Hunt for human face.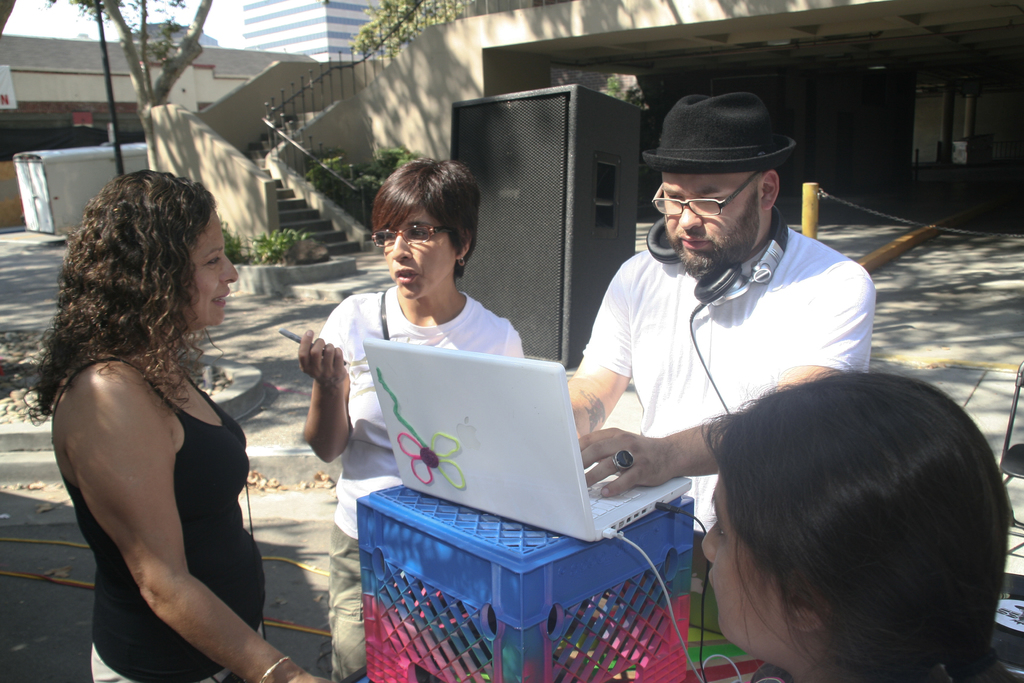
Hunted down at BBox(382, 204, 457, 302).
